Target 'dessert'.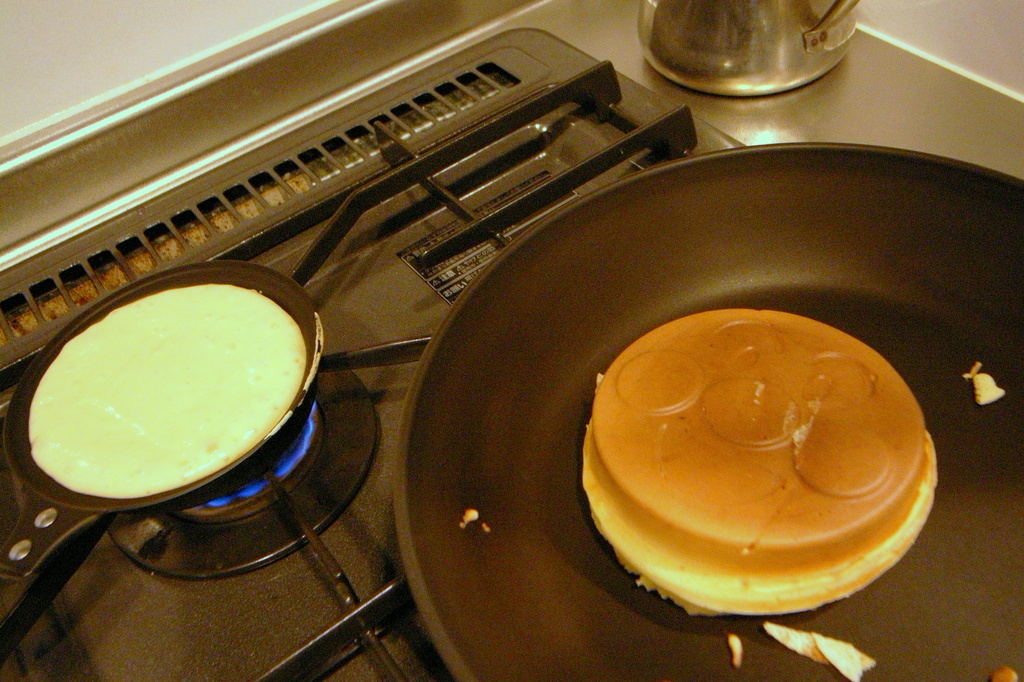
Target region: 28, 287, 319, 498.
